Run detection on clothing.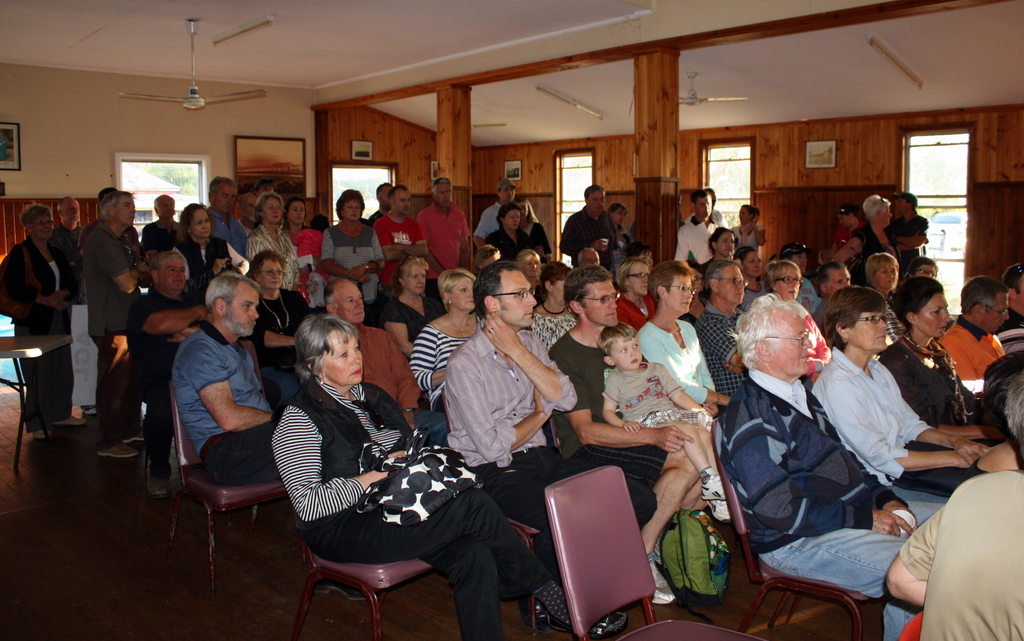
Result: select_region(250, 232, 305, 277).
